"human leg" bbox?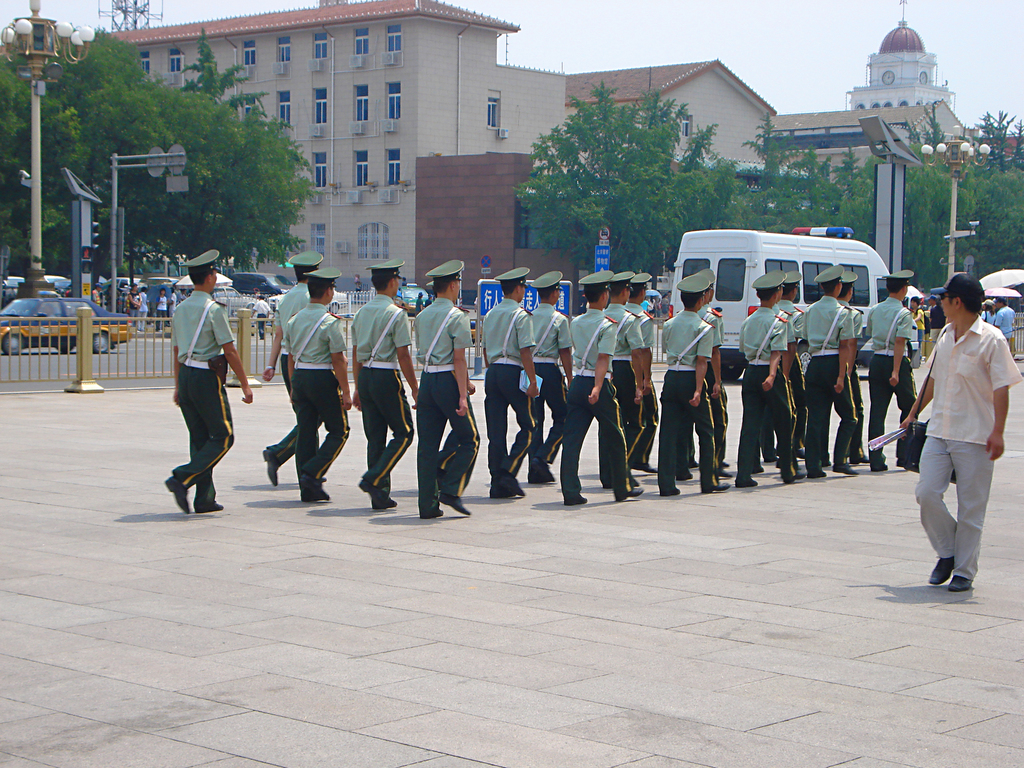
(872,359,893,471)
